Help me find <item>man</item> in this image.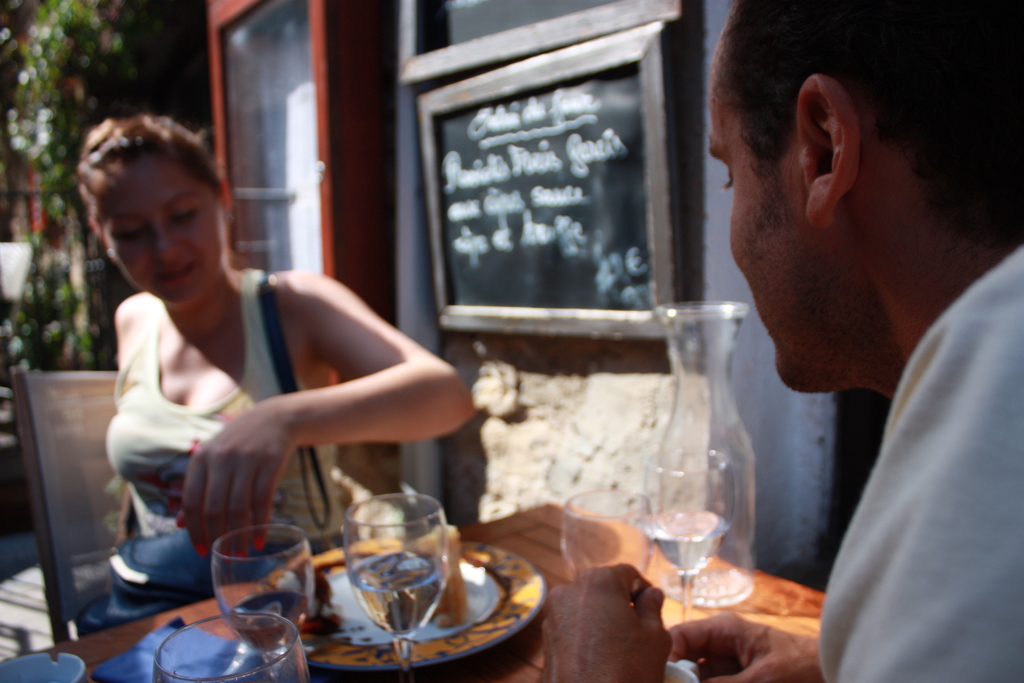
Found it: box(536, 0, 1022, 682).
